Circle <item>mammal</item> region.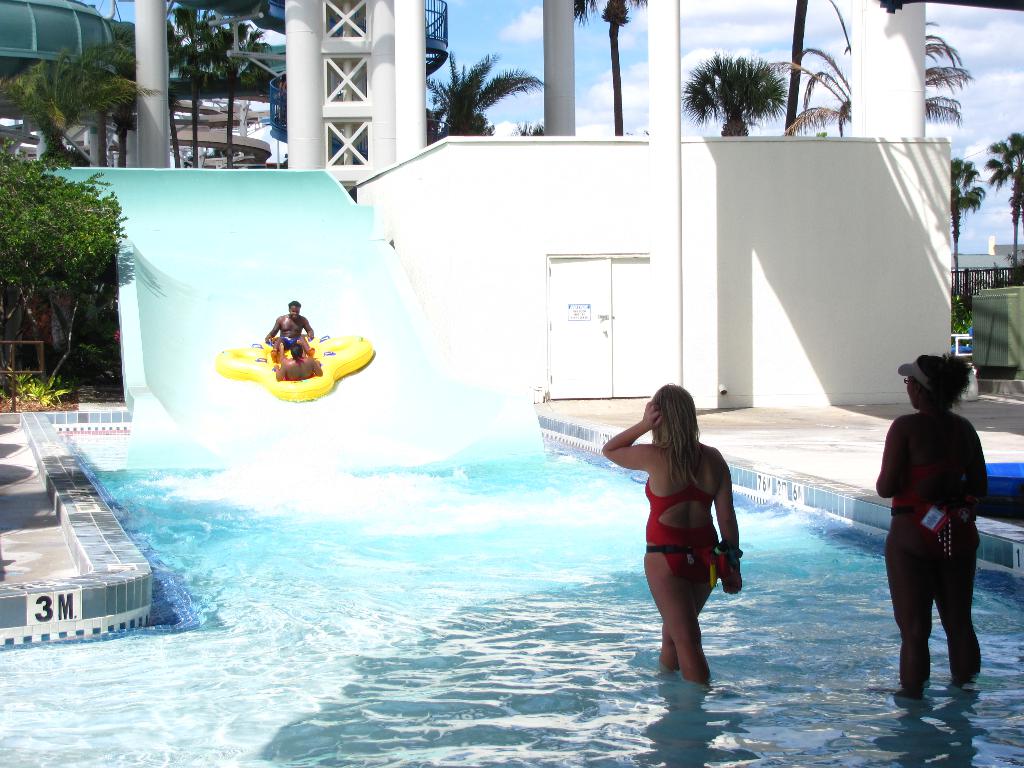
Region: [263,300,318,353].
